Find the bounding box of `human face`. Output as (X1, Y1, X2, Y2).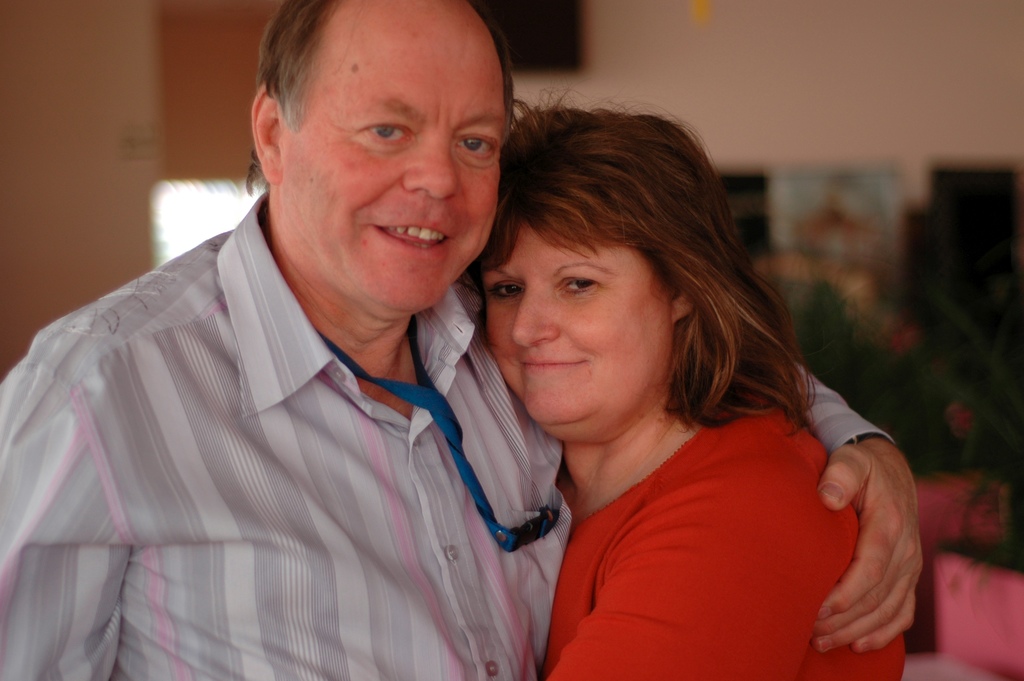
(483, 209, 673, 425).
